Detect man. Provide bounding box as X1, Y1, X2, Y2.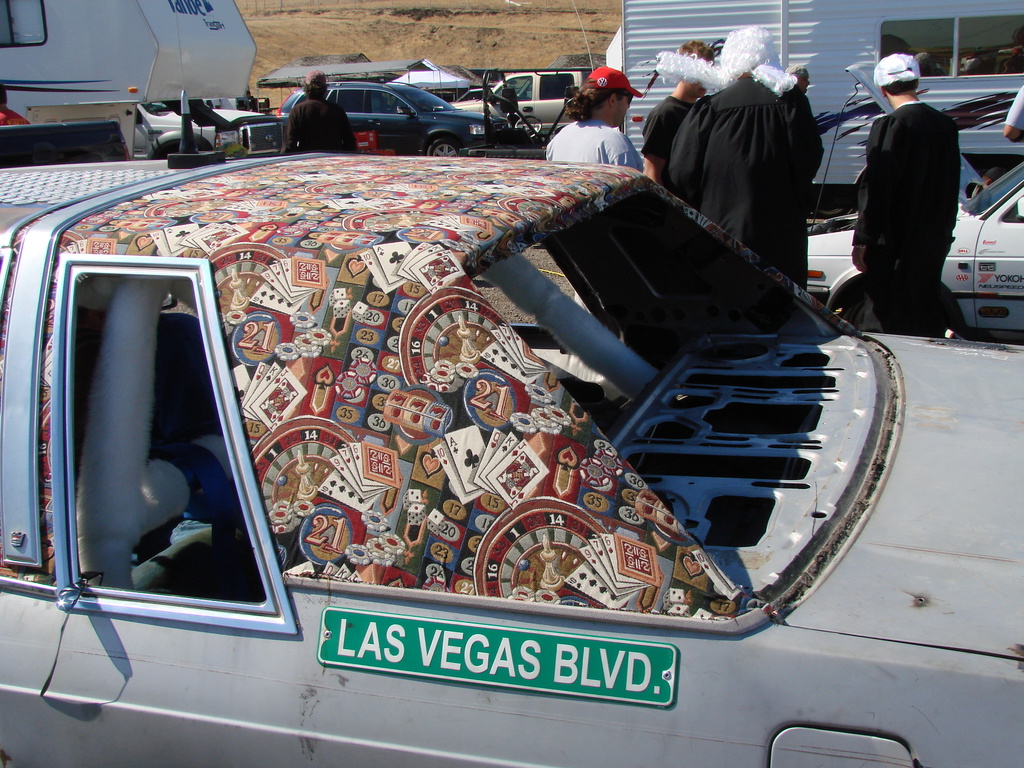
660, 13, 819, 292.
